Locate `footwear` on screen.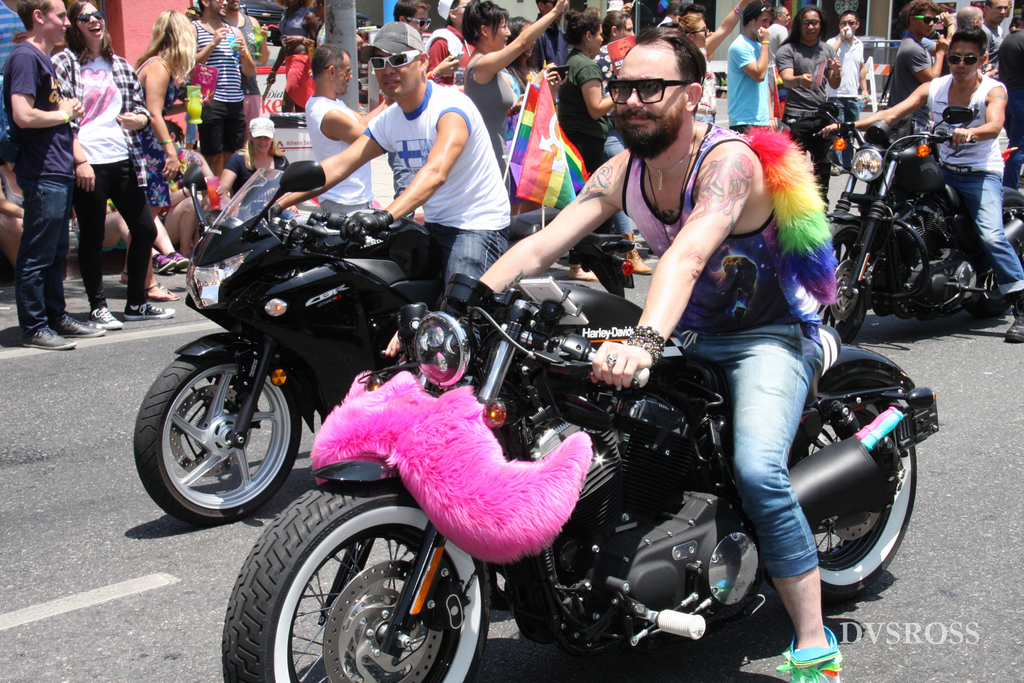
On screen at [x1=47, y1=309, x2=106, y2=339].
